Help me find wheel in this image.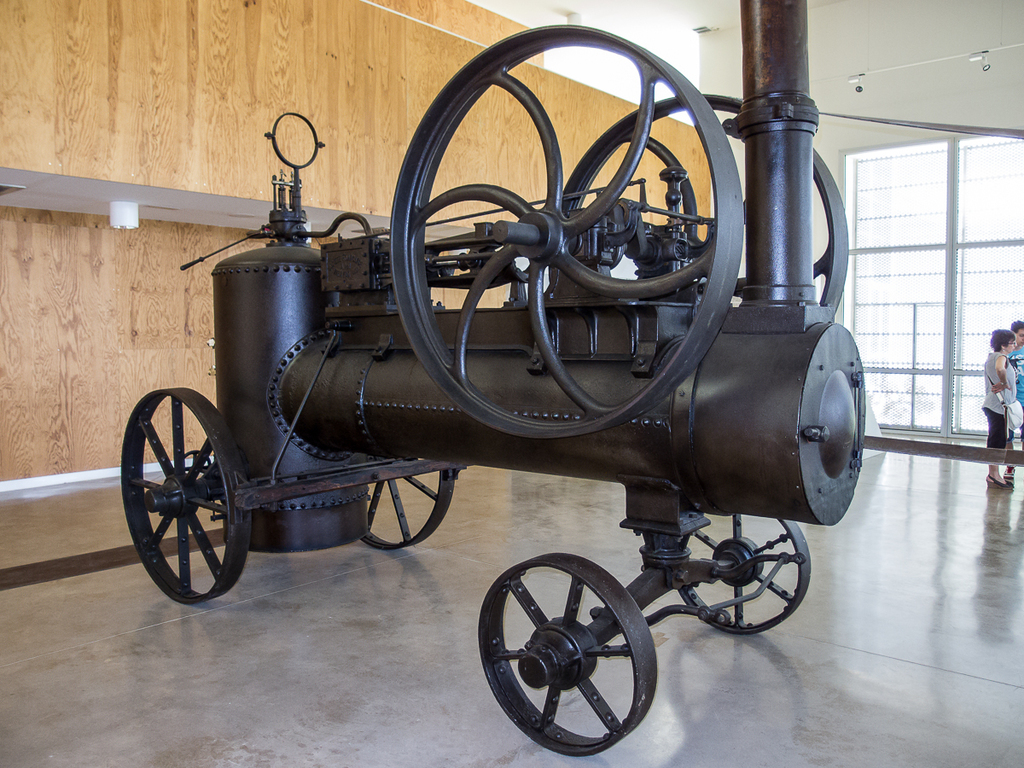
Found it: BBox(482, 569, 661, 753).
